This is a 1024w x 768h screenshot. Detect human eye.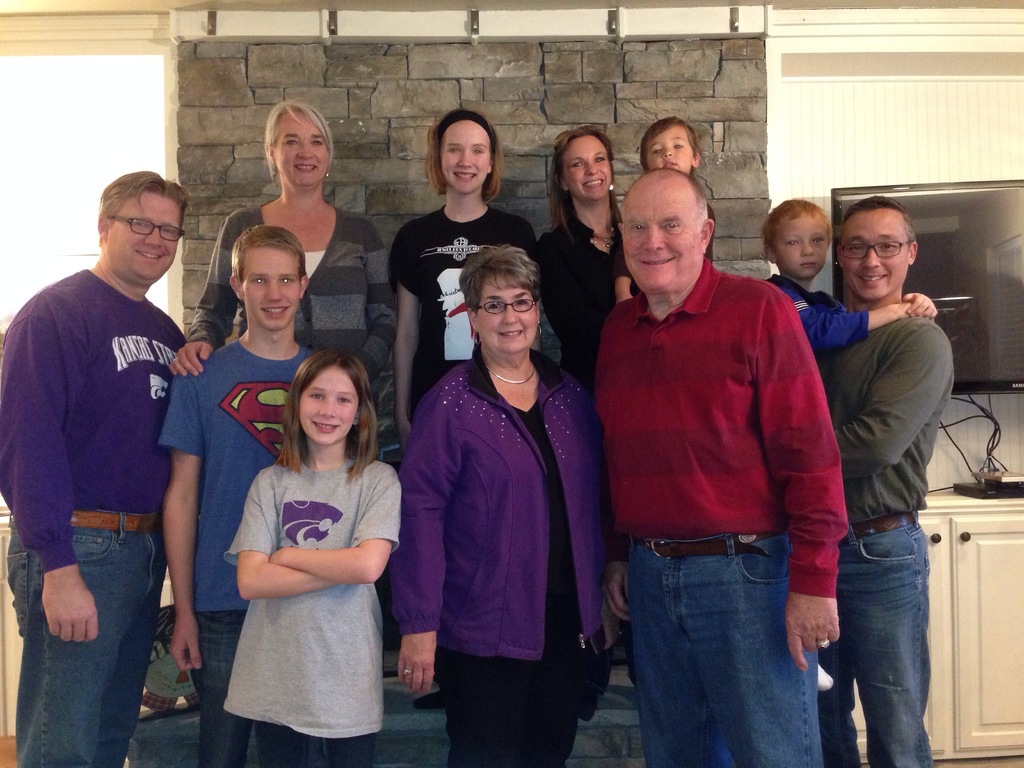
(x1=810, y1=236, x2=824, y2=246).
